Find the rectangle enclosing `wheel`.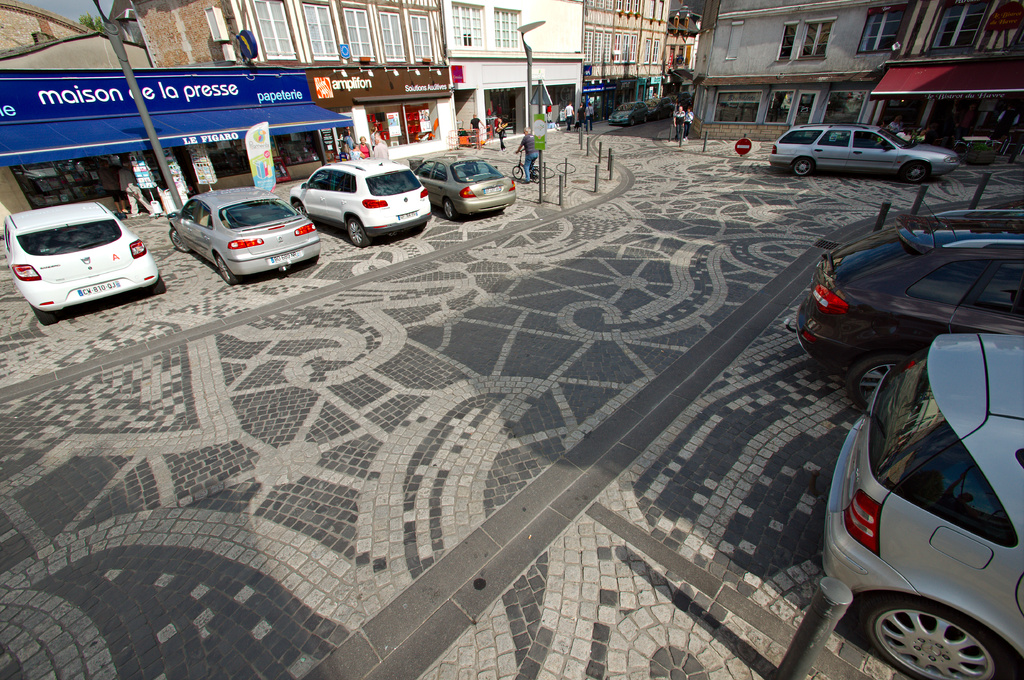
bbox=[168, 228, 191, 254].
